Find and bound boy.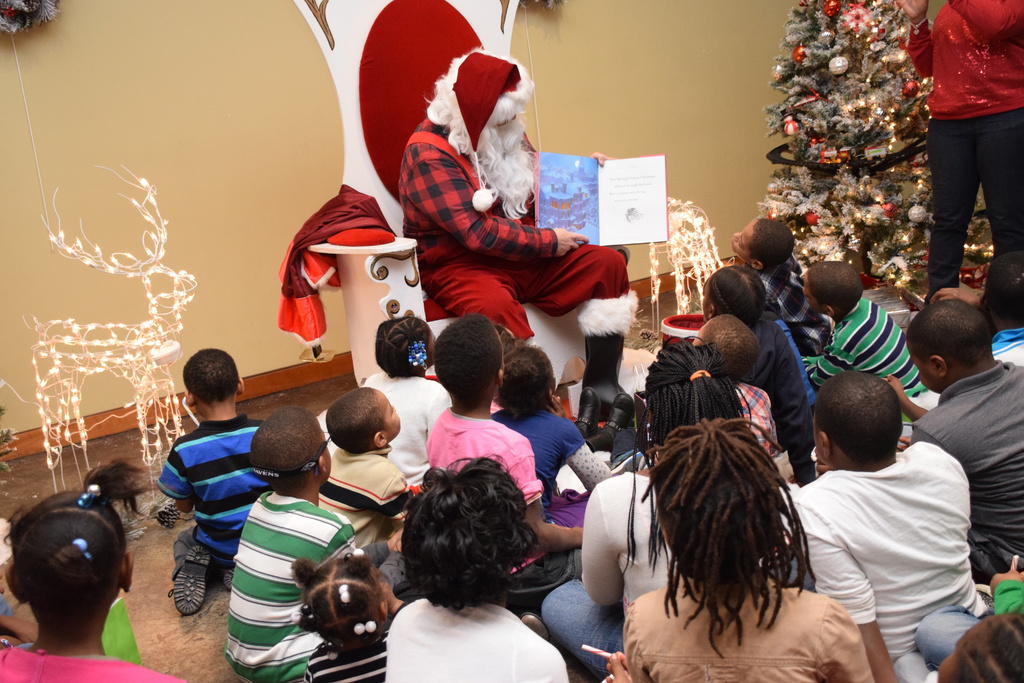
Bound: box=[315, 384, 412, 555].
